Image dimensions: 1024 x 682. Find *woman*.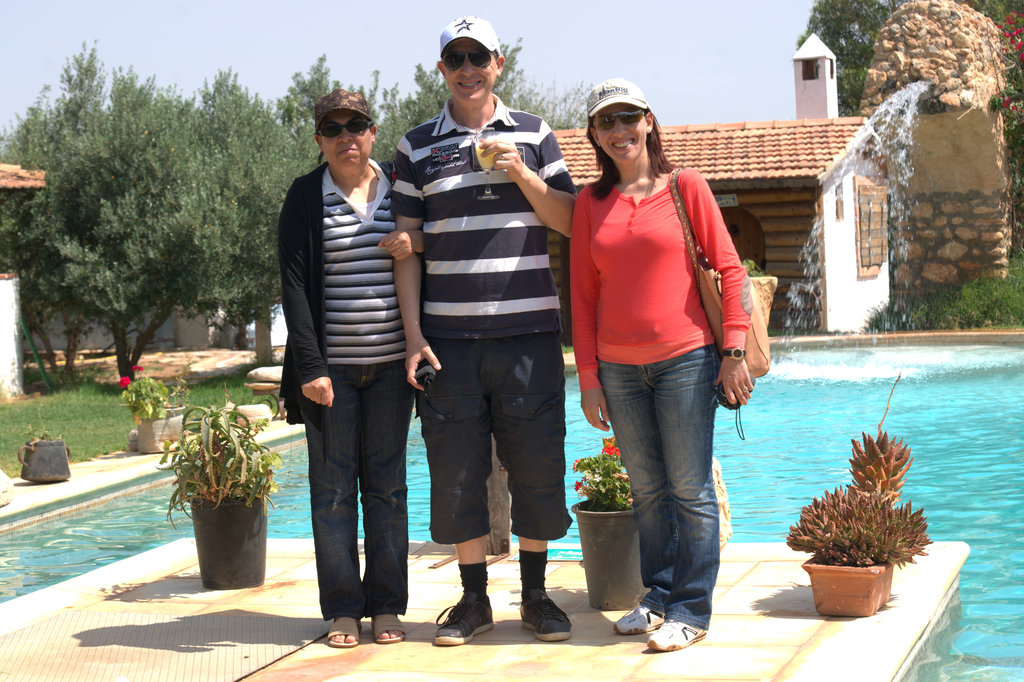
select_region(276, 89, 426, 648).
